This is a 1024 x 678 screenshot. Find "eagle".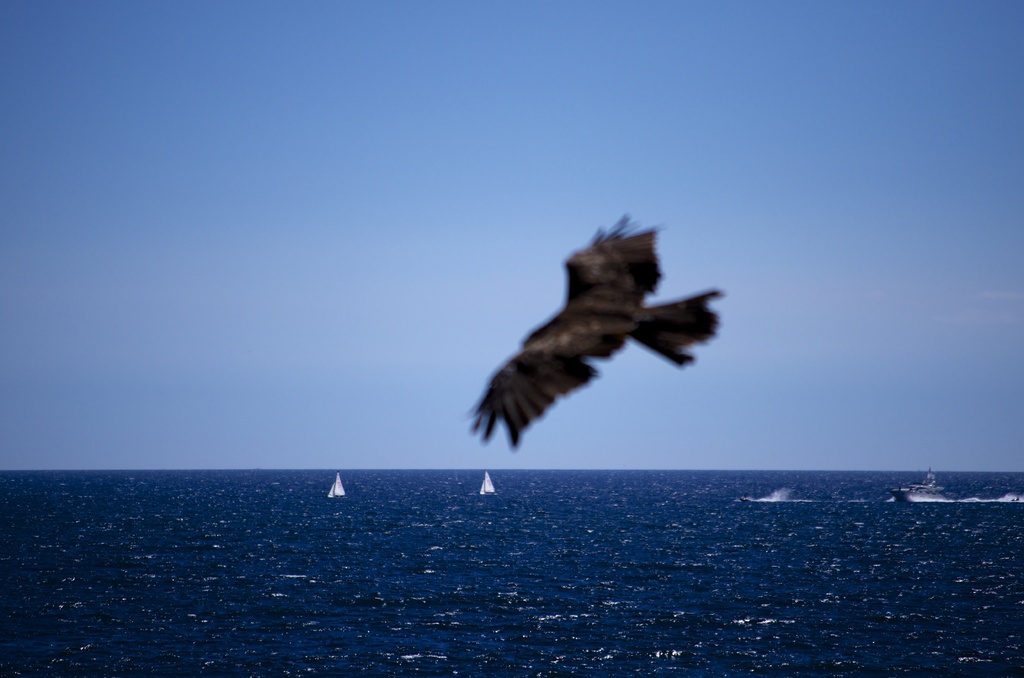
Bounding box: select_region(470, 213, 730, 449).
